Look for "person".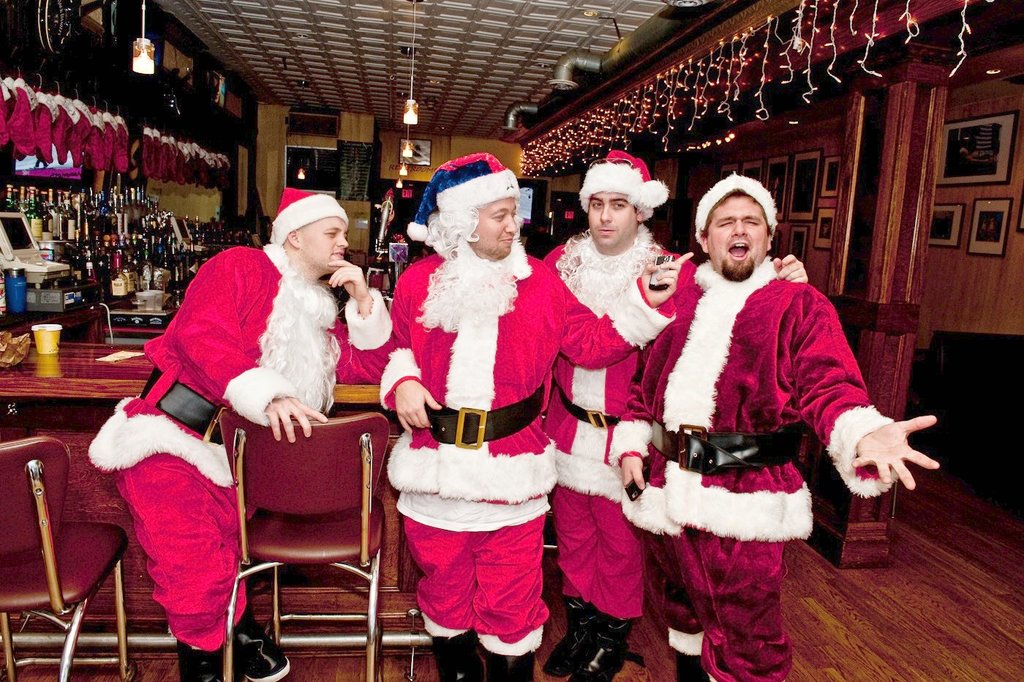
Found: {"x1": 82, "y1": 190, "x2": 396, "y2": 681}.
